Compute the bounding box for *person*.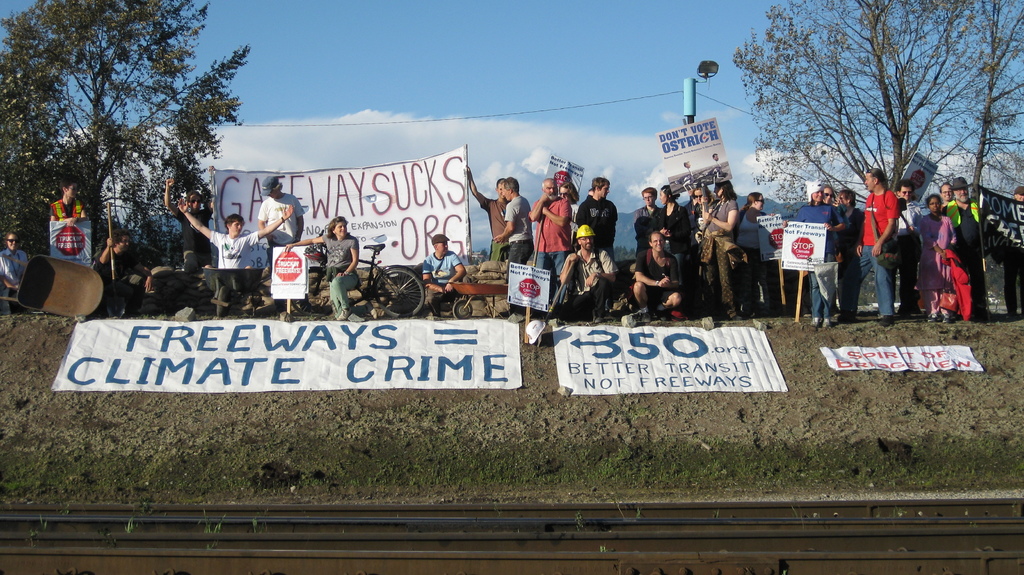
586:188:595:197.
